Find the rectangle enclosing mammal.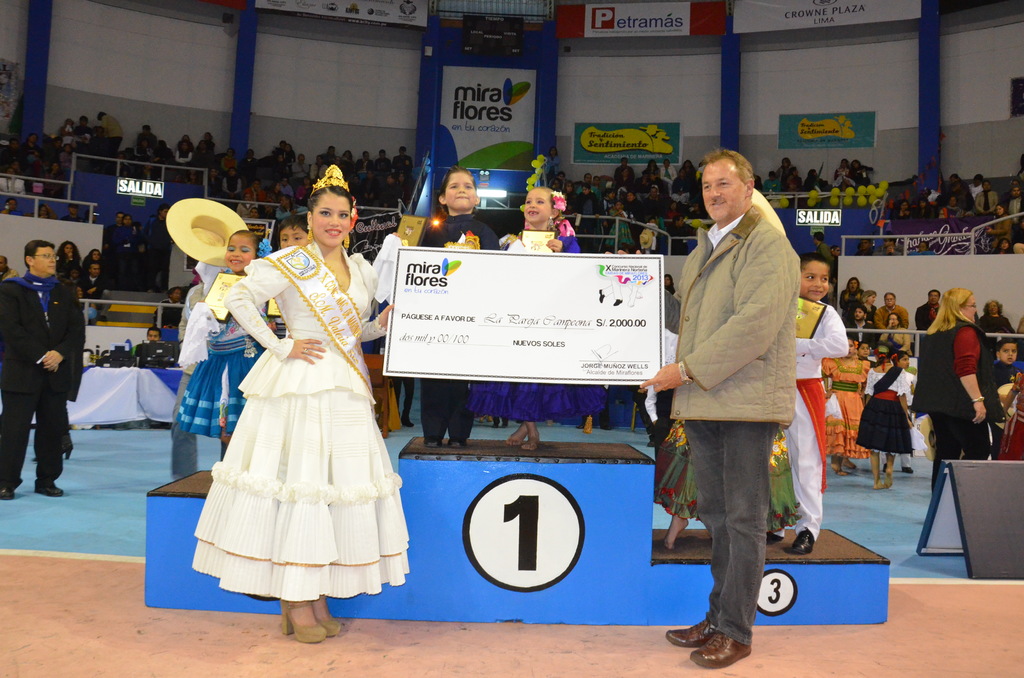
rect(653, 147, 812, 621).
